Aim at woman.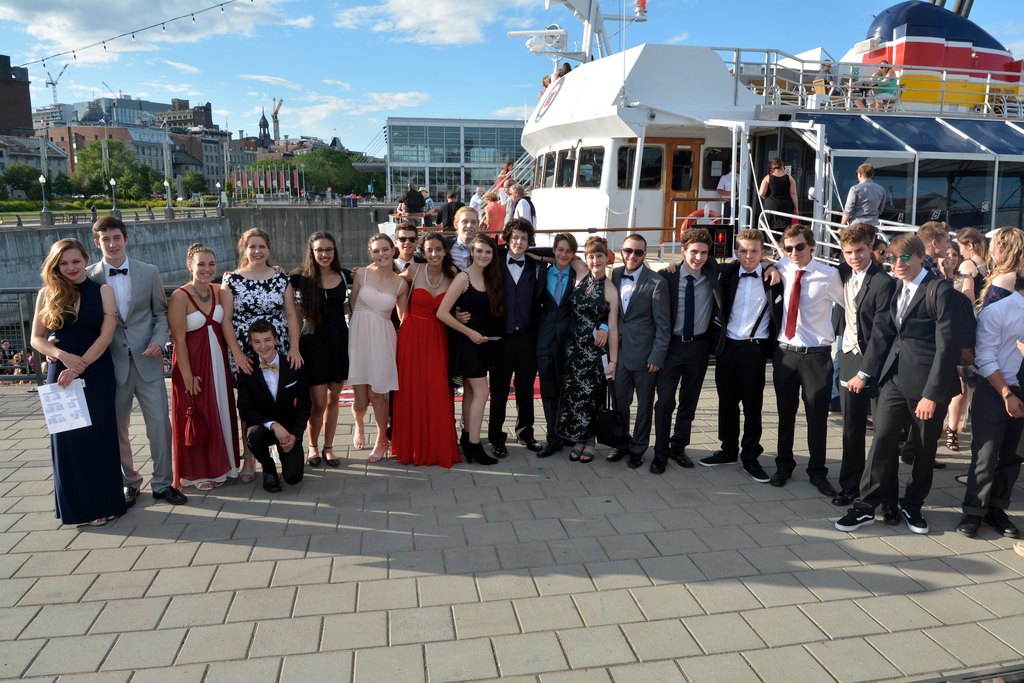
Aimed at 289,234,353,466.
